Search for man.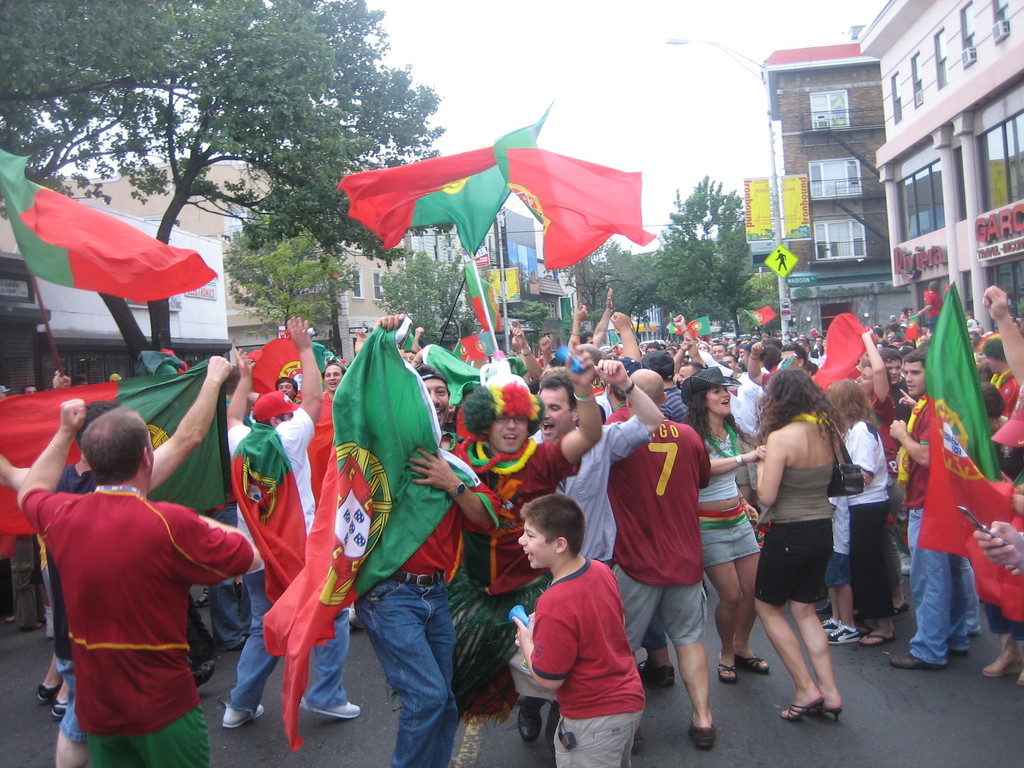
Found at (x1=16, y1=397, x2=258, y2=756).
